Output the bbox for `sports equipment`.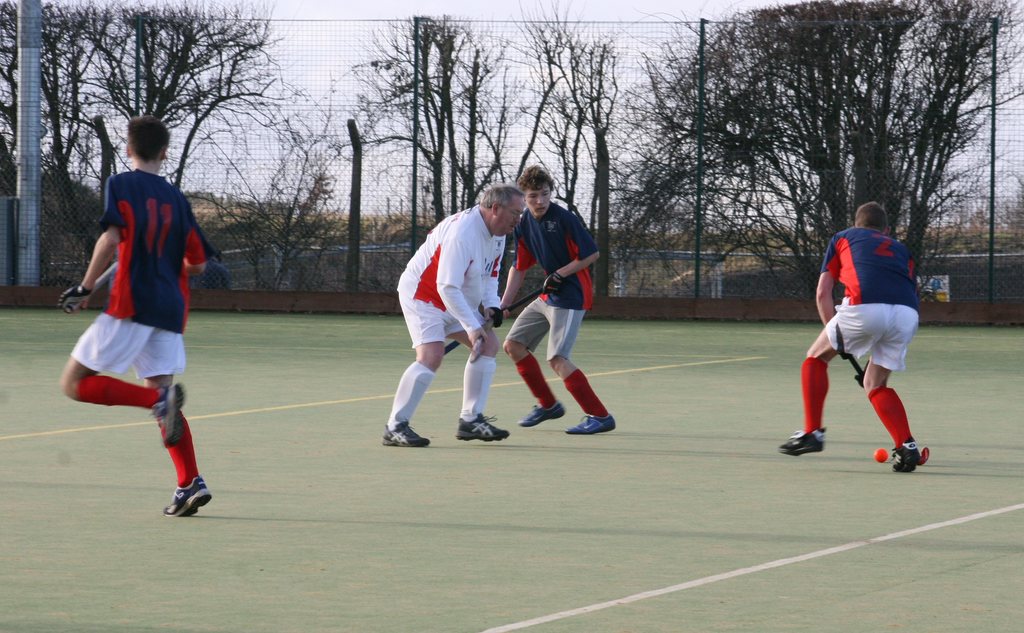
<box>150,383,187,443</box>.
